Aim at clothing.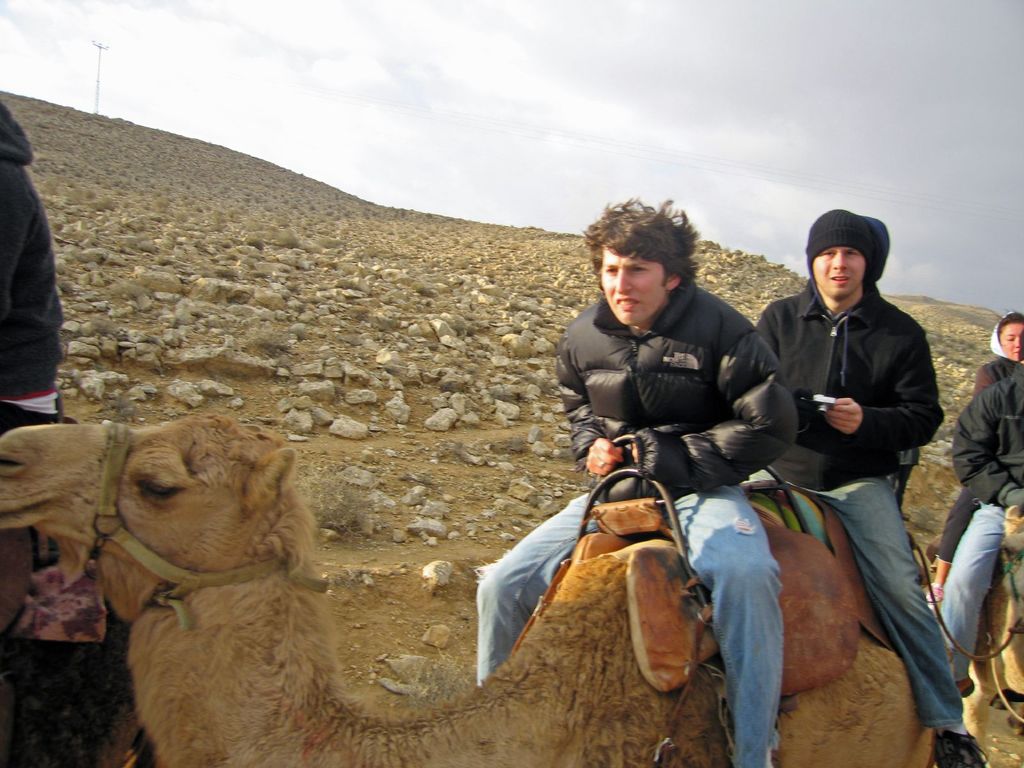
Aimed at [x1=953, y1=362, x2=1023, y2=675].
